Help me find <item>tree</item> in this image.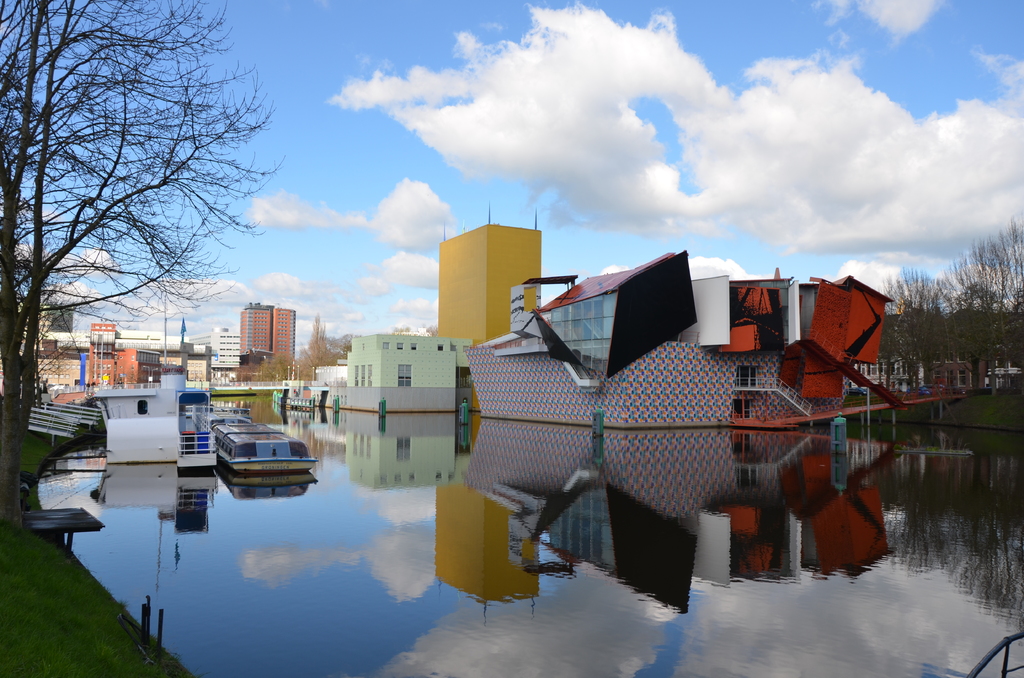
Found it: {"left": 0, "top": 0, "right": 285, "bottom": 526}.
